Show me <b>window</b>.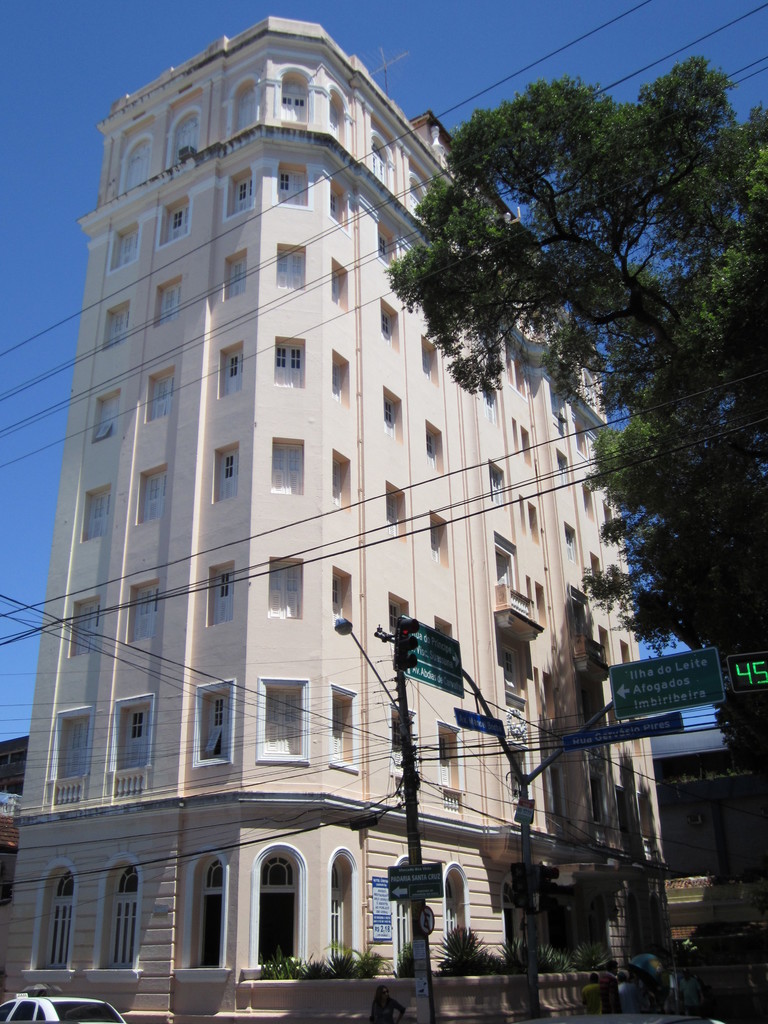
<b>window</b> is here: Rect(490, 401, 502, 444).
